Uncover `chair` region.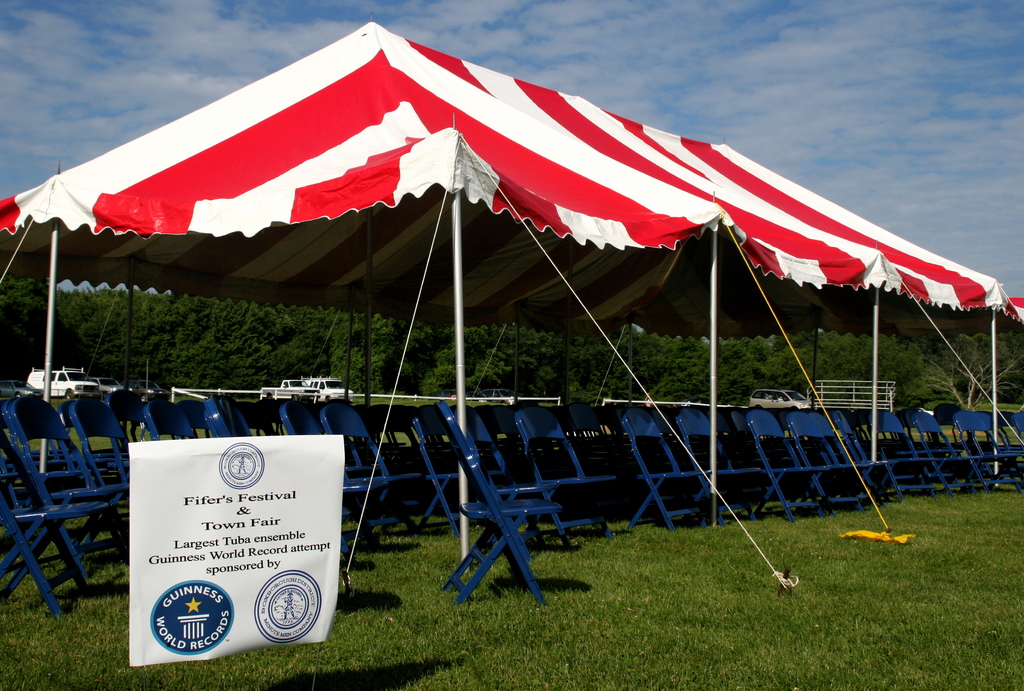
Uncovered: 964:412:1015:493.
